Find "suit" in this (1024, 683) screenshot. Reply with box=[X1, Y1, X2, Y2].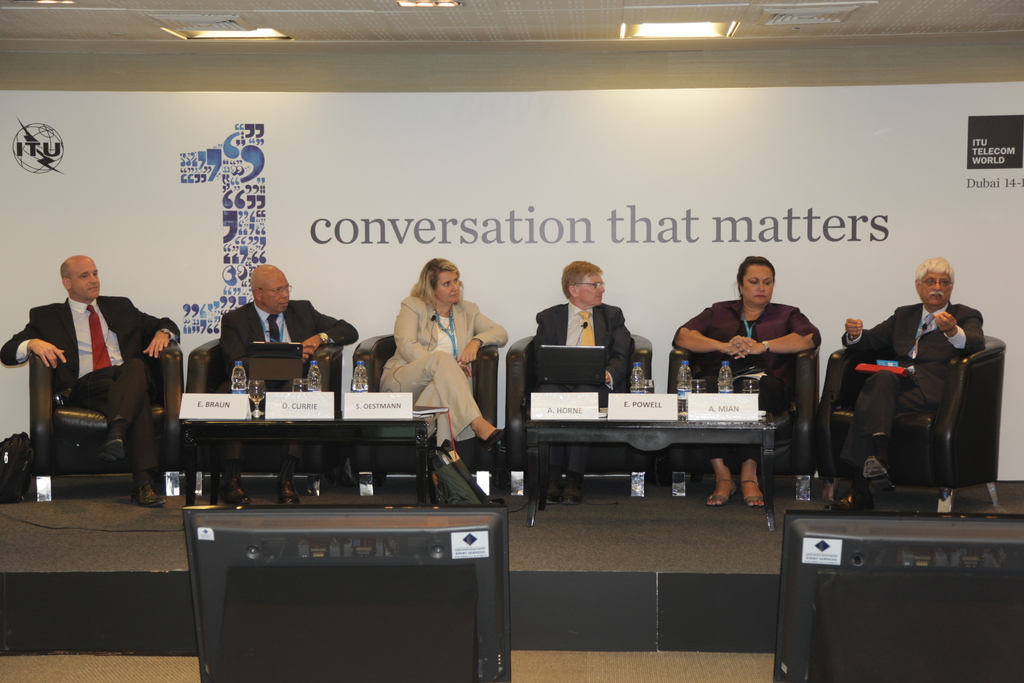
box=[843, 303, 983, 472].
